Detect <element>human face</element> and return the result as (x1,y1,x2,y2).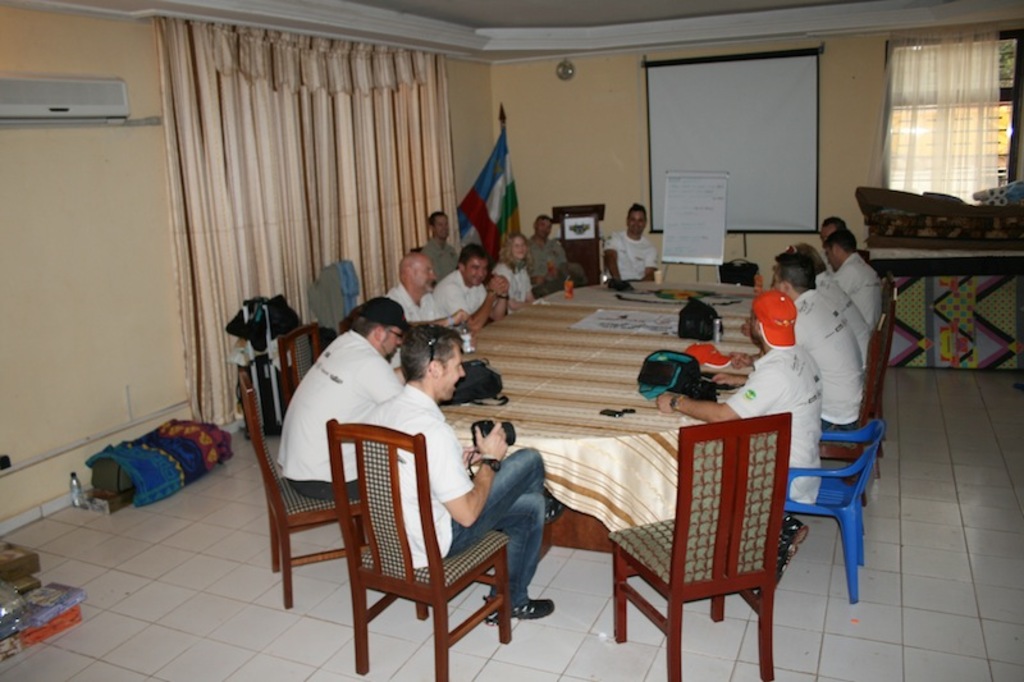
(749,313,759,339).
